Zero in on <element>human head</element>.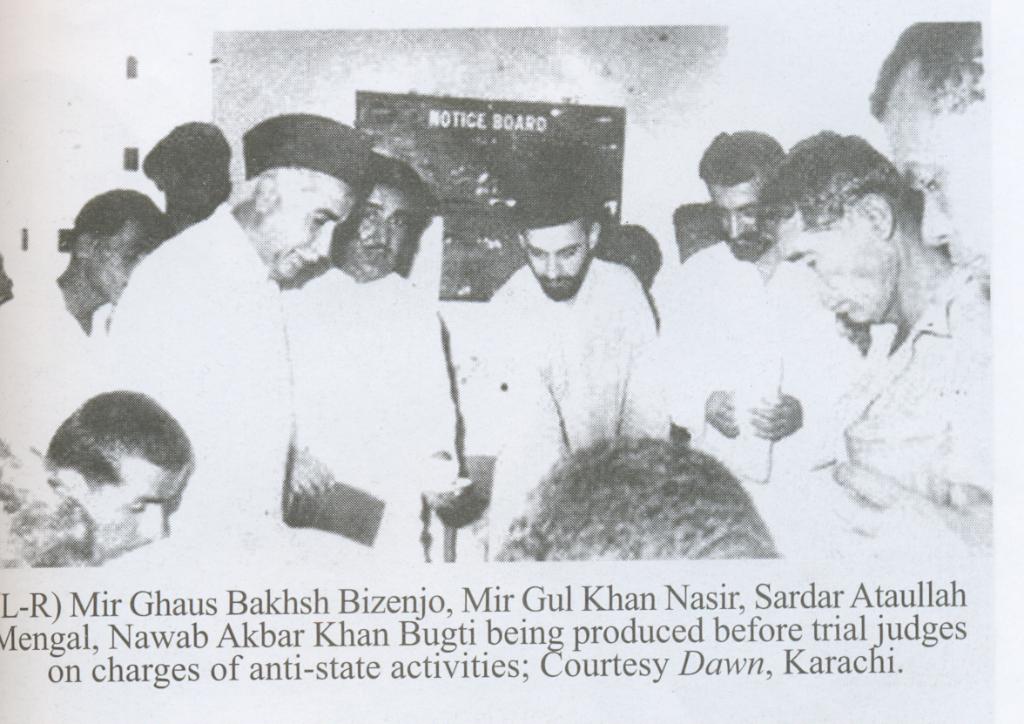
Zeroed in: bbox=(243, 111, 373, 282).
